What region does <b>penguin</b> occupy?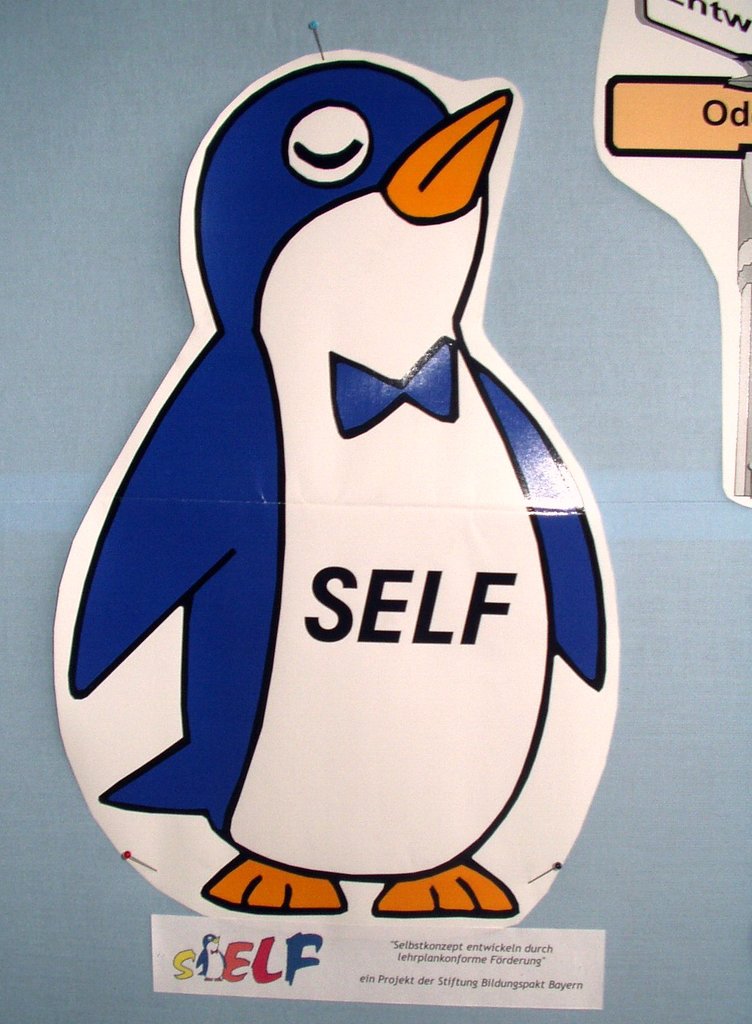
BBox(193, 931, 229, 985).
